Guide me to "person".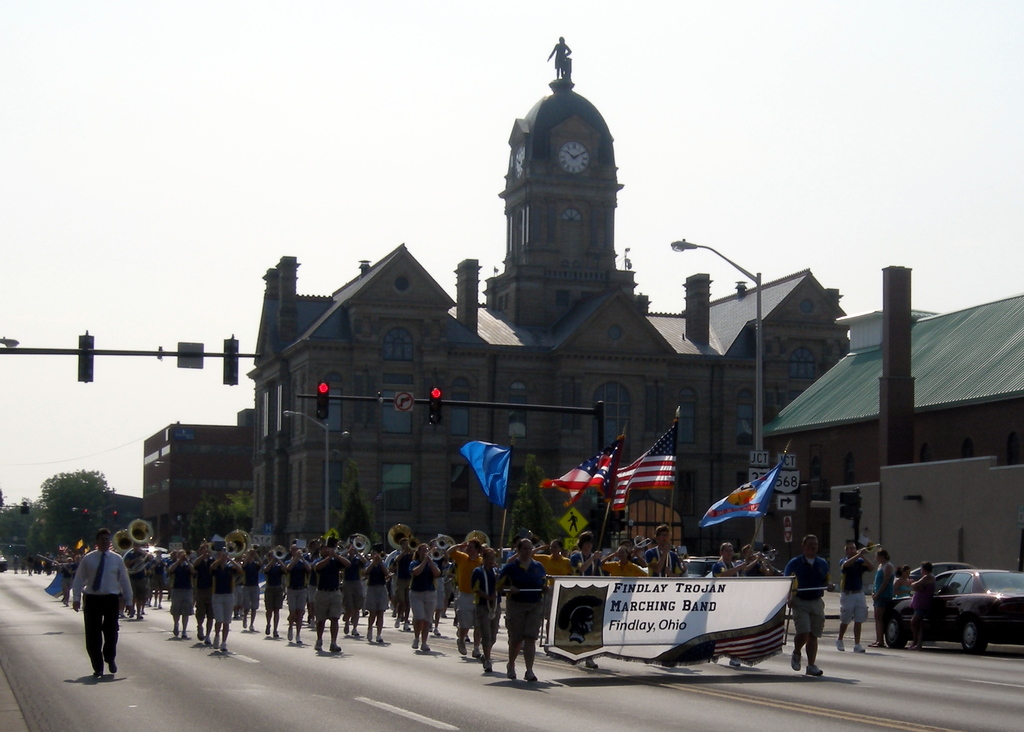
Guidance: 836,539,875,655.
